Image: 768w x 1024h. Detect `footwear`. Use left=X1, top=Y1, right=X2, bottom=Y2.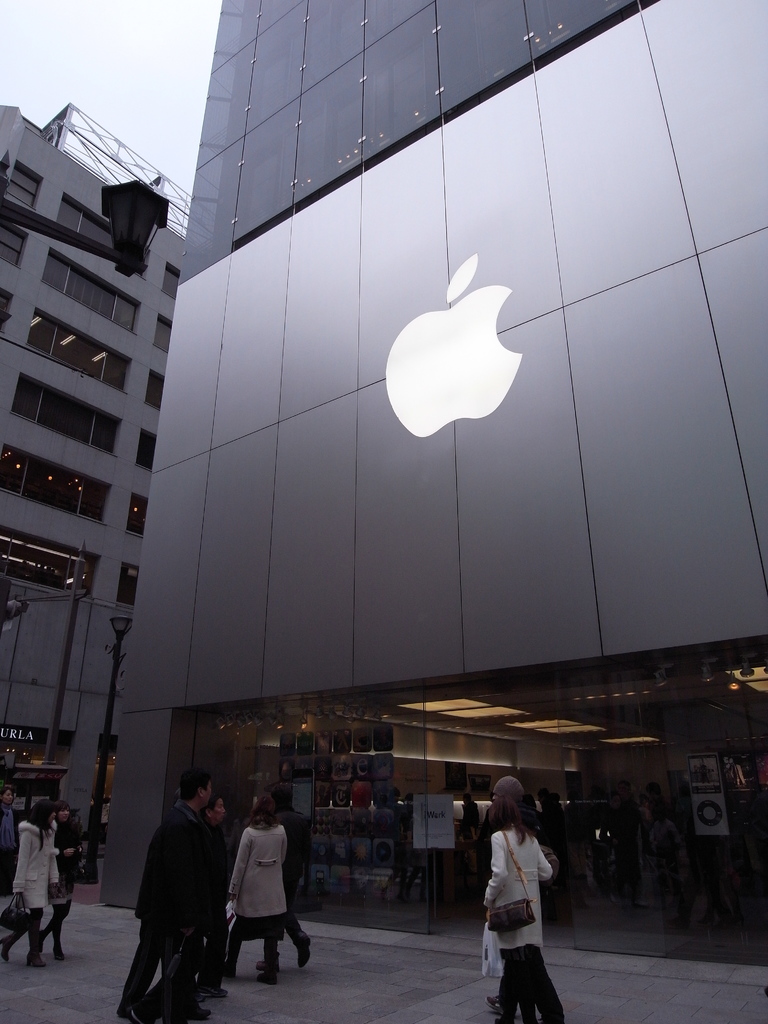
left=296, top=927, right=314, bottom=967.
